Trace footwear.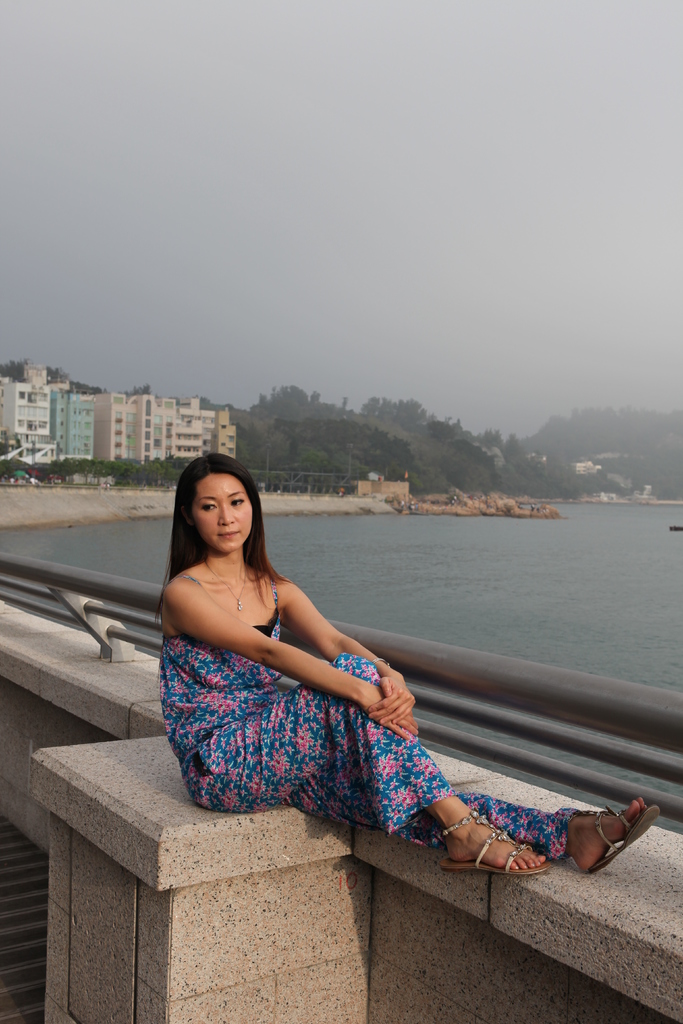
Traced to {"x1": 434, "y1": 819, "x2": 555, "y2": 884}.
